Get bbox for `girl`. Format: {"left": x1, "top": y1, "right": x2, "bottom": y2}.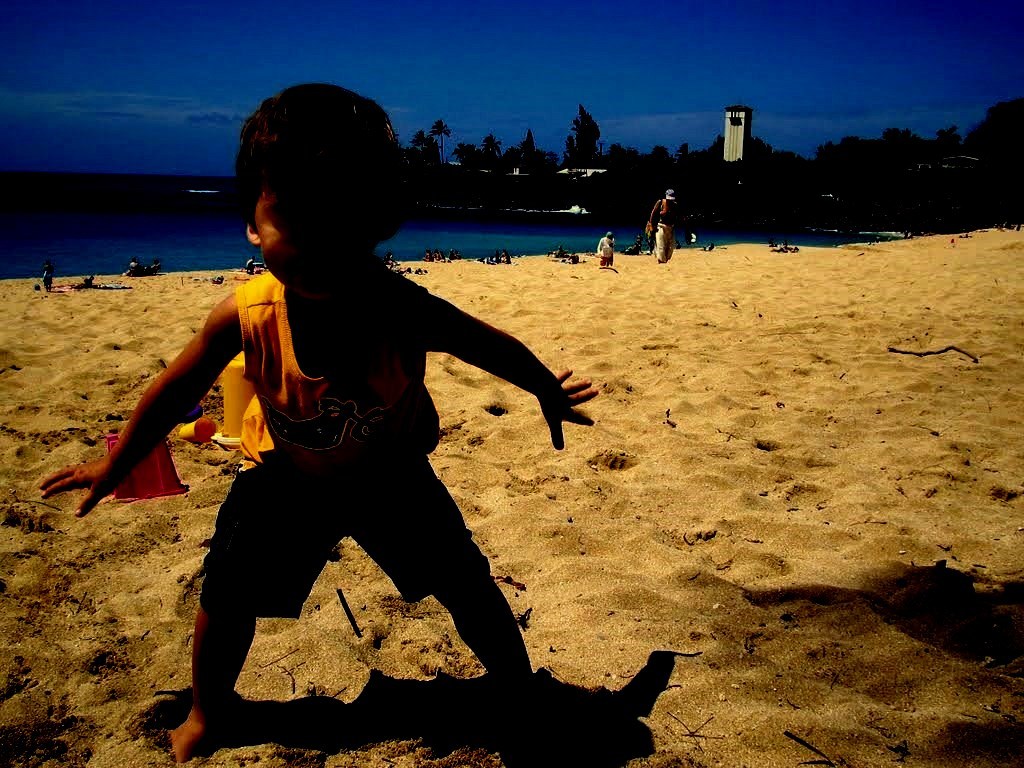
{"left": 32, "top": 76, "right": 596, "bottom": 767}.
